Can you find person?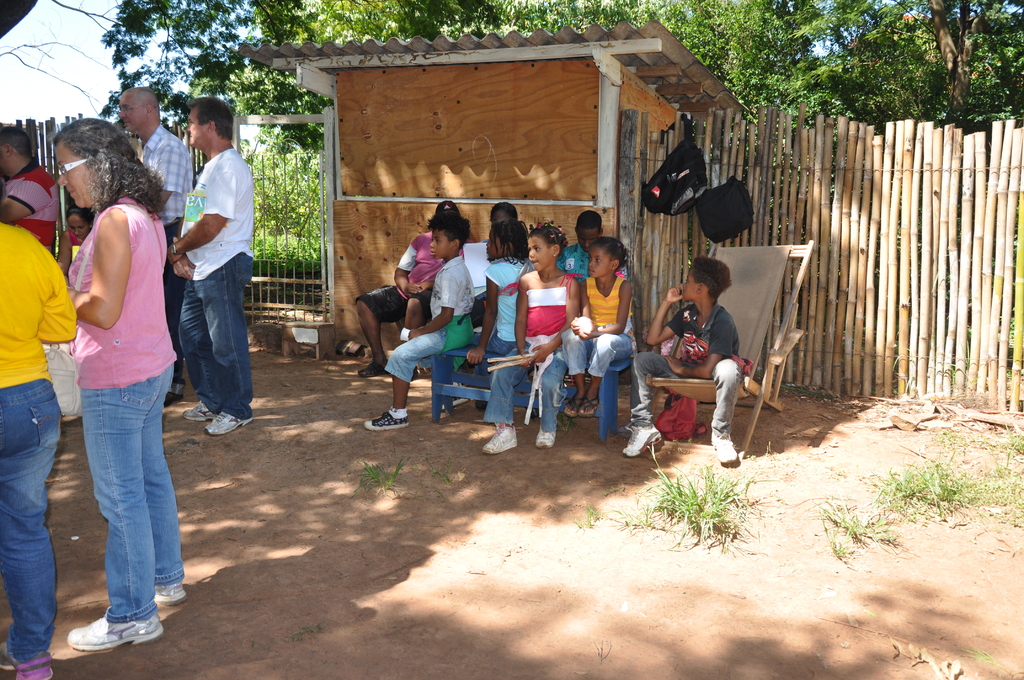
Yes, bounding box: bbox=[165, 97, 257, 434].
